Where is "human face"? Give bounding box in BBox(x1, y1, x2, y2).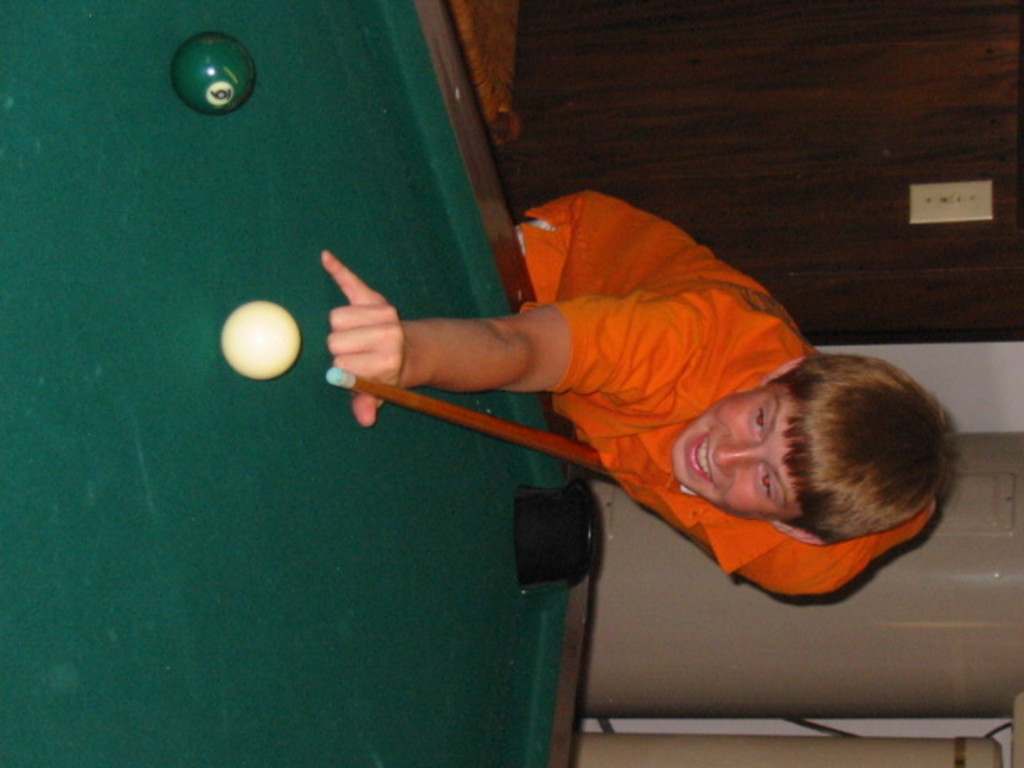
BBox(669, 381, 800, 526).
